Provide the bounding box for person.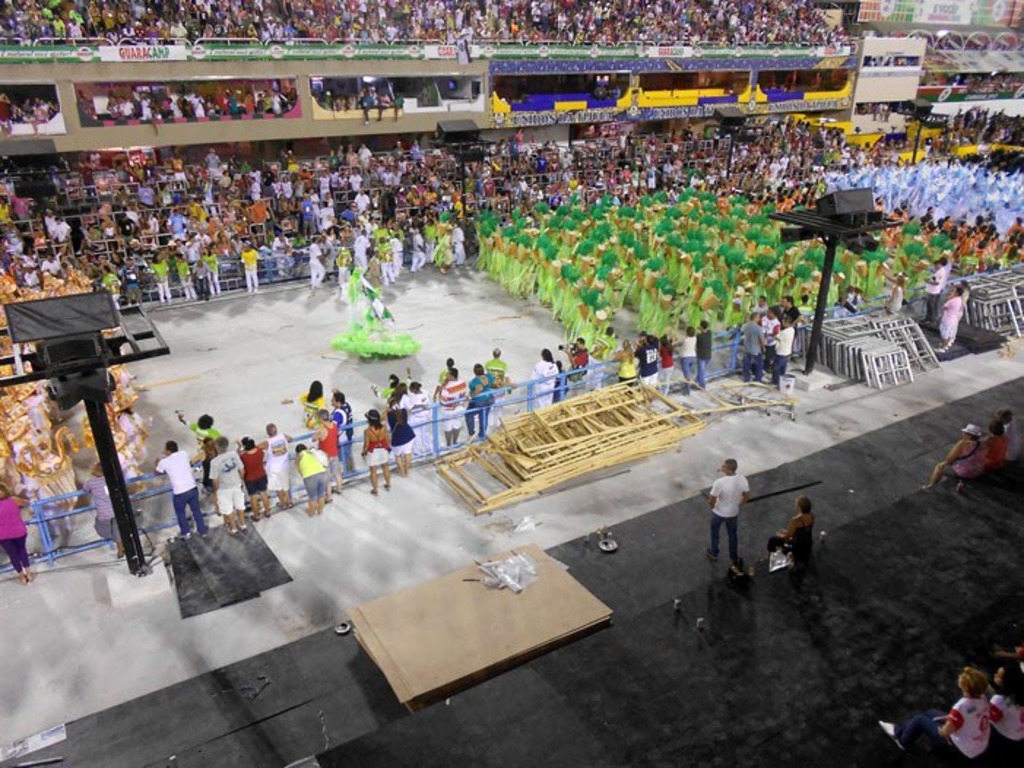
x1=653 y1=330 x2=673 y2=384.
